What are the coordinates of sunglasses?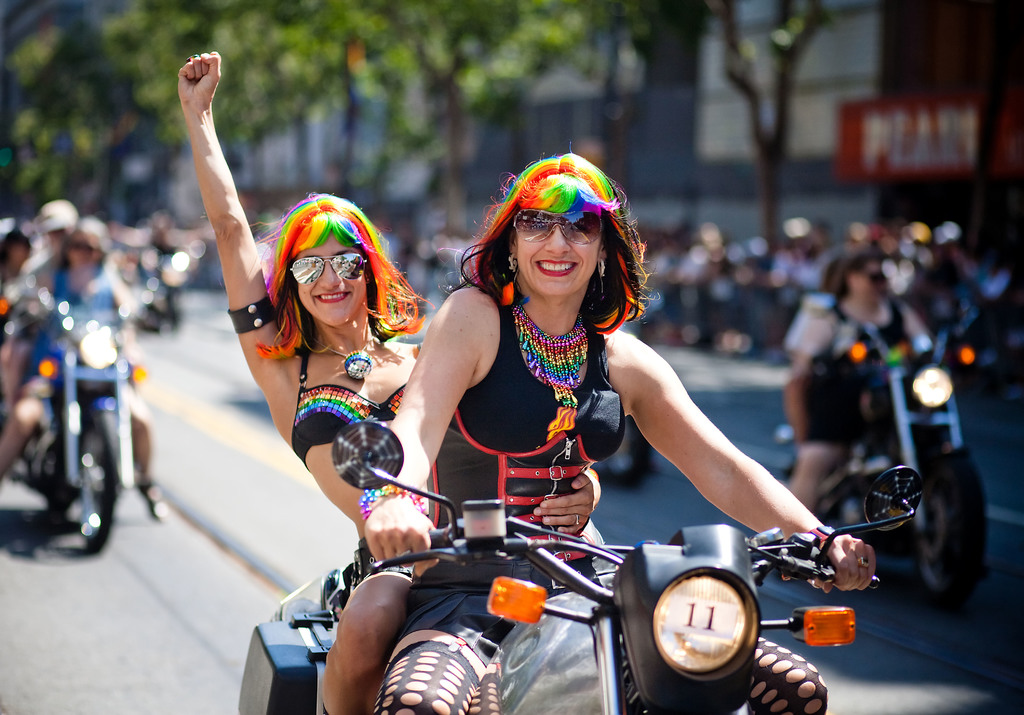
bbox(288, 252, 369, 286).
